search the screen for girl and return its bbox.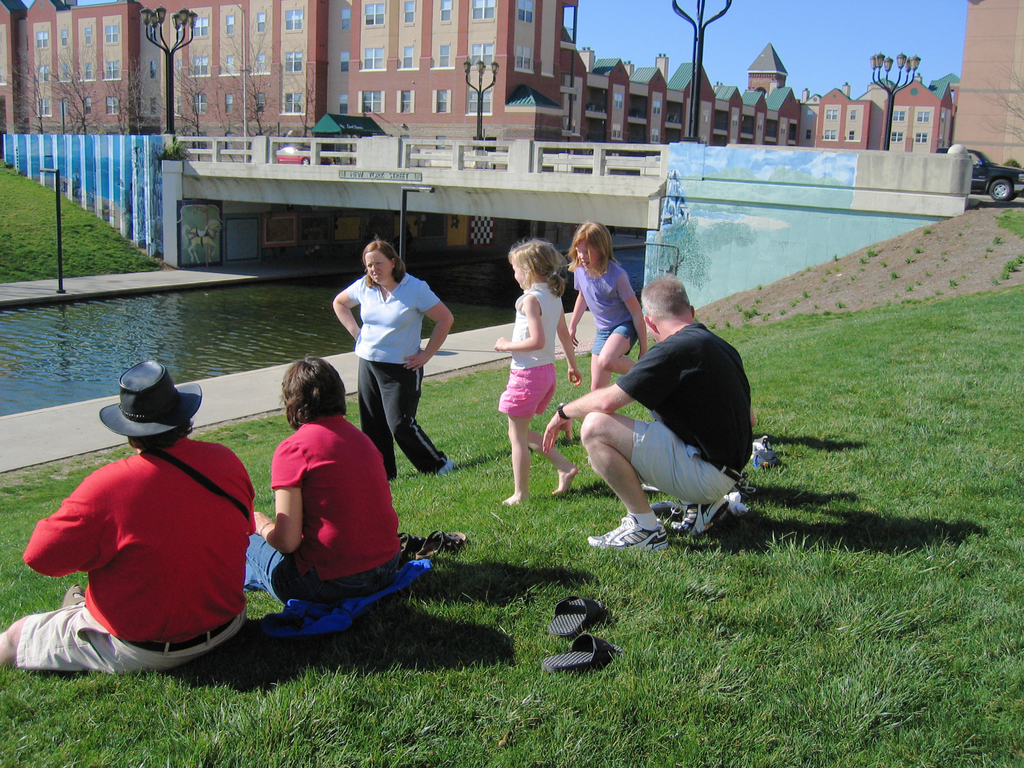
Found: pyautogui.locateOnScreen(497, 232, 579, 506).
